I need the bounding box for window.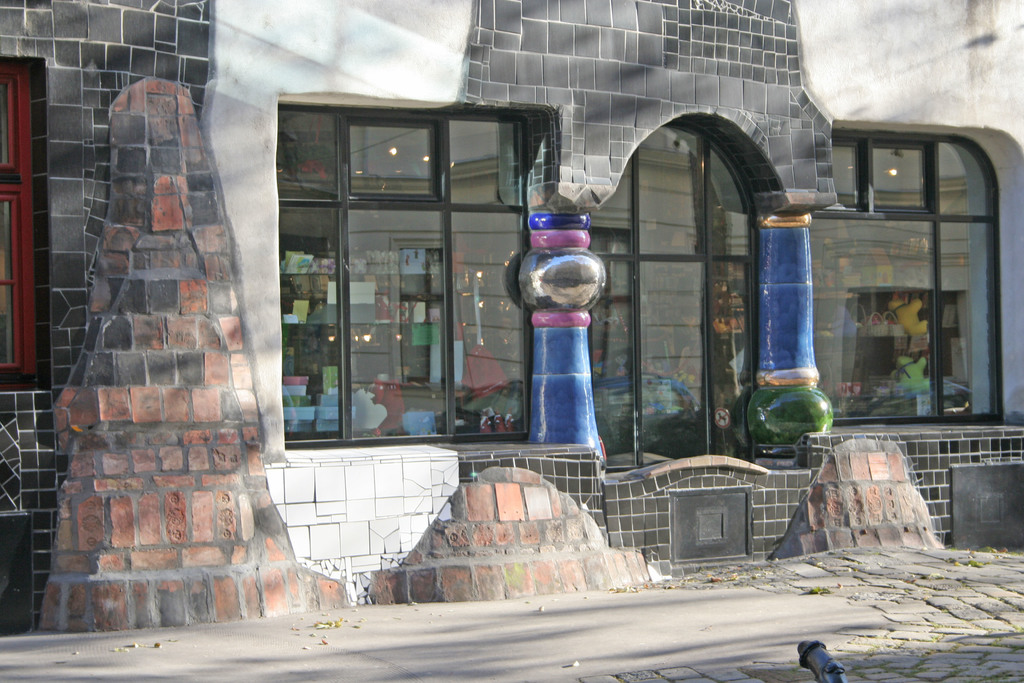
Here it is: bbox=(0, 64, 31, 383).
